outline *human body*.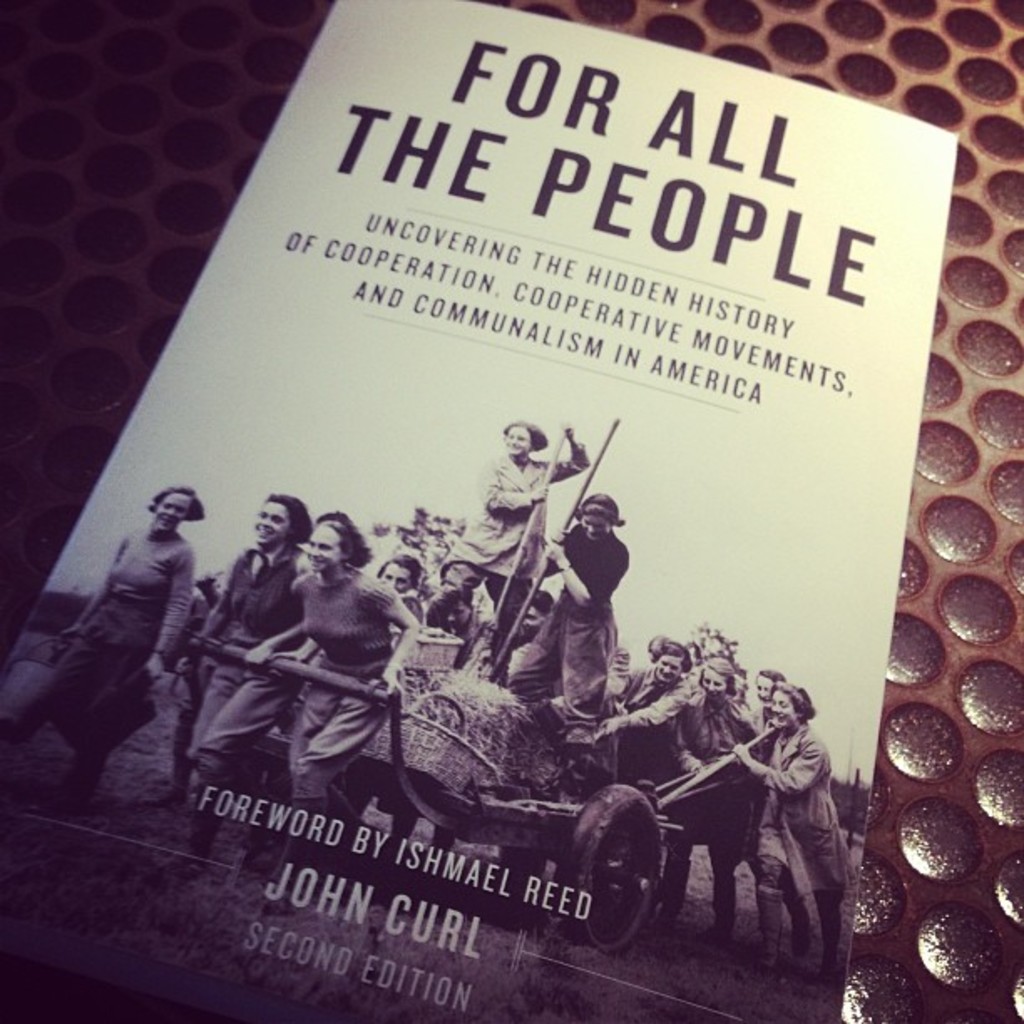
Outline: 673,658,753,919.
